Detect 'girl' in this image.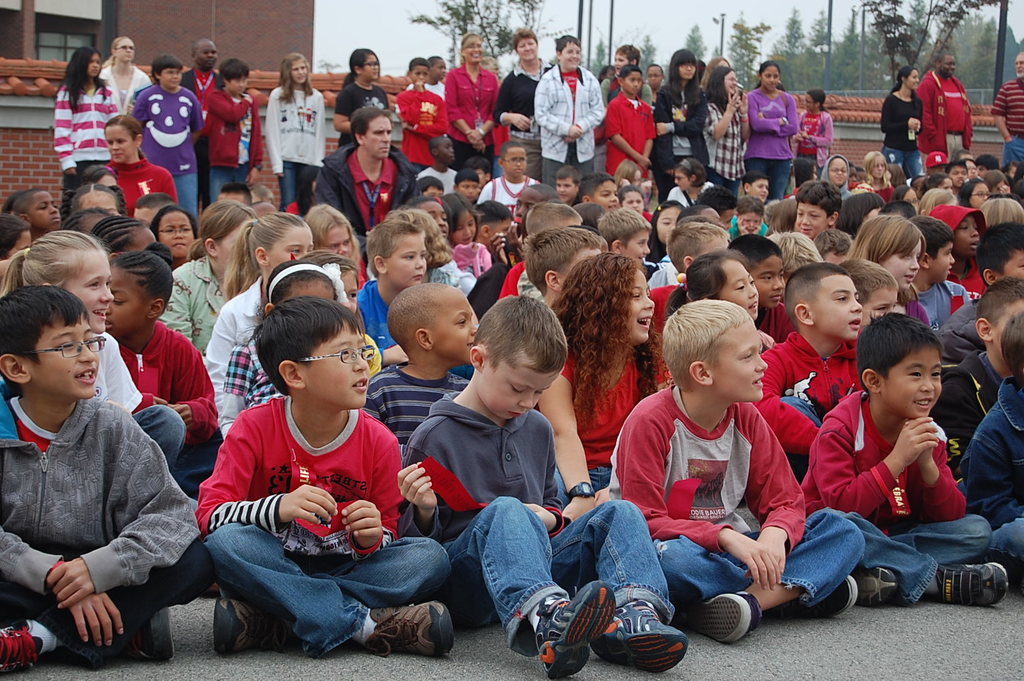
Detection: left=305, top=205, right=364, bottom=274.
